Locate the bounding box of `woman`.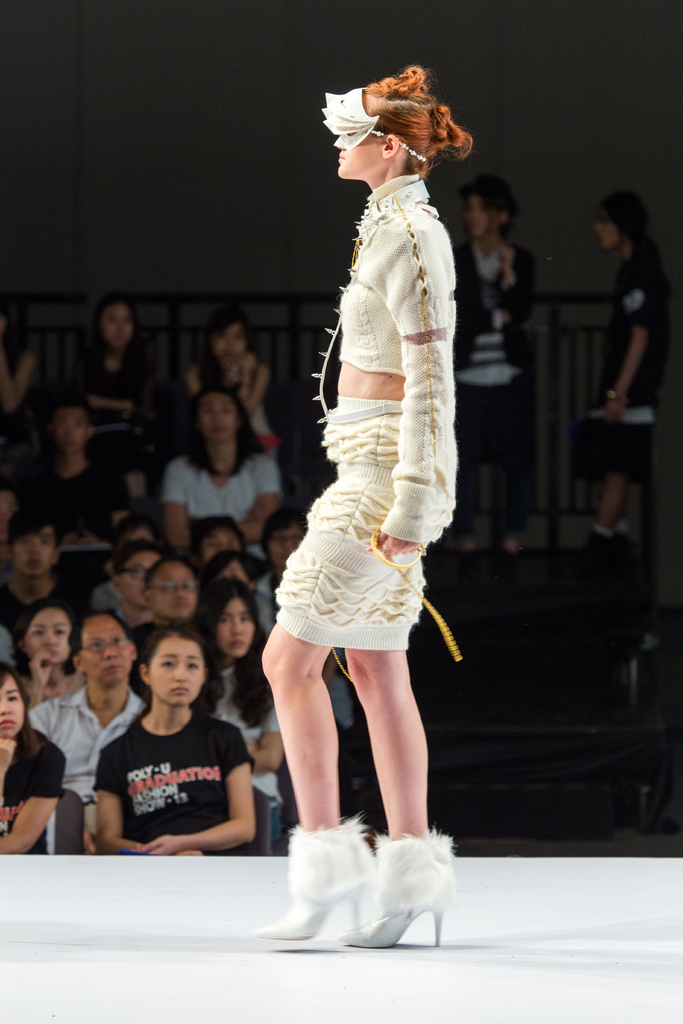
Bounding box: crop(240, 82, 486, 877).
